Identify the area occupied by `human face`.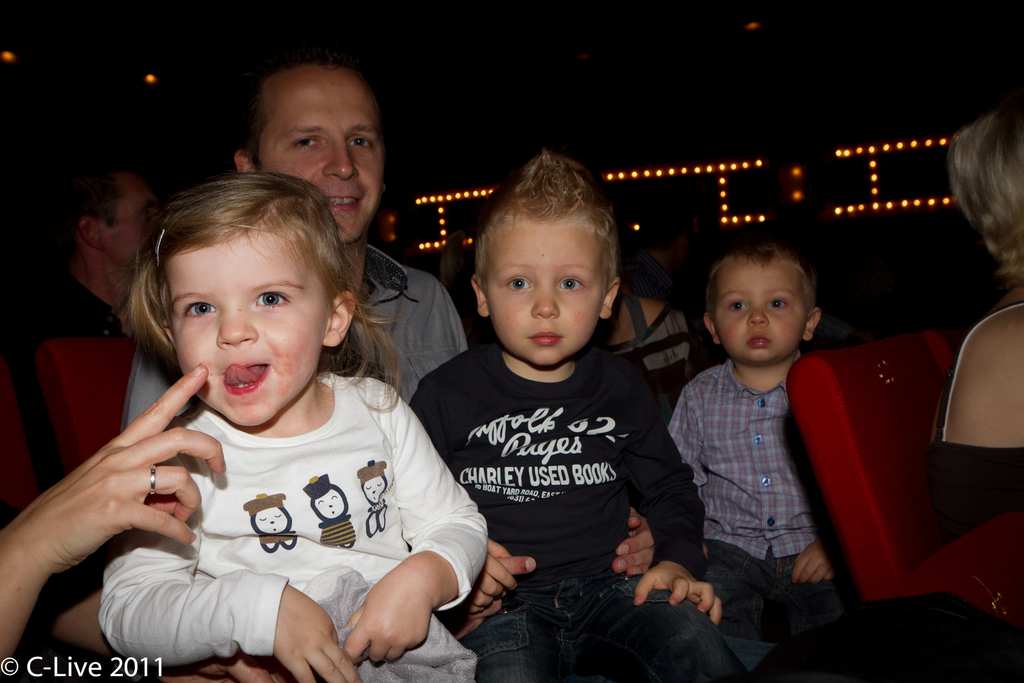
Area: {"left": 484, "top": 218, "right": 605, "bottom": 375}.
